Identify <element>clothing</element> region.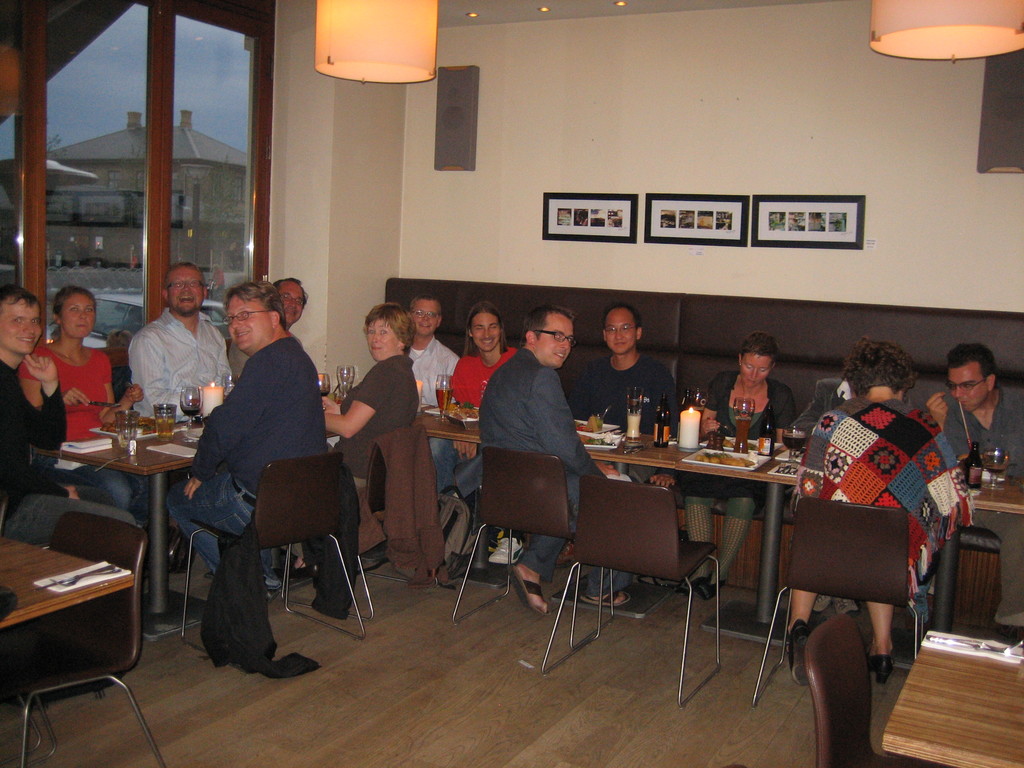
Region: 358, 420, 449, 589.
